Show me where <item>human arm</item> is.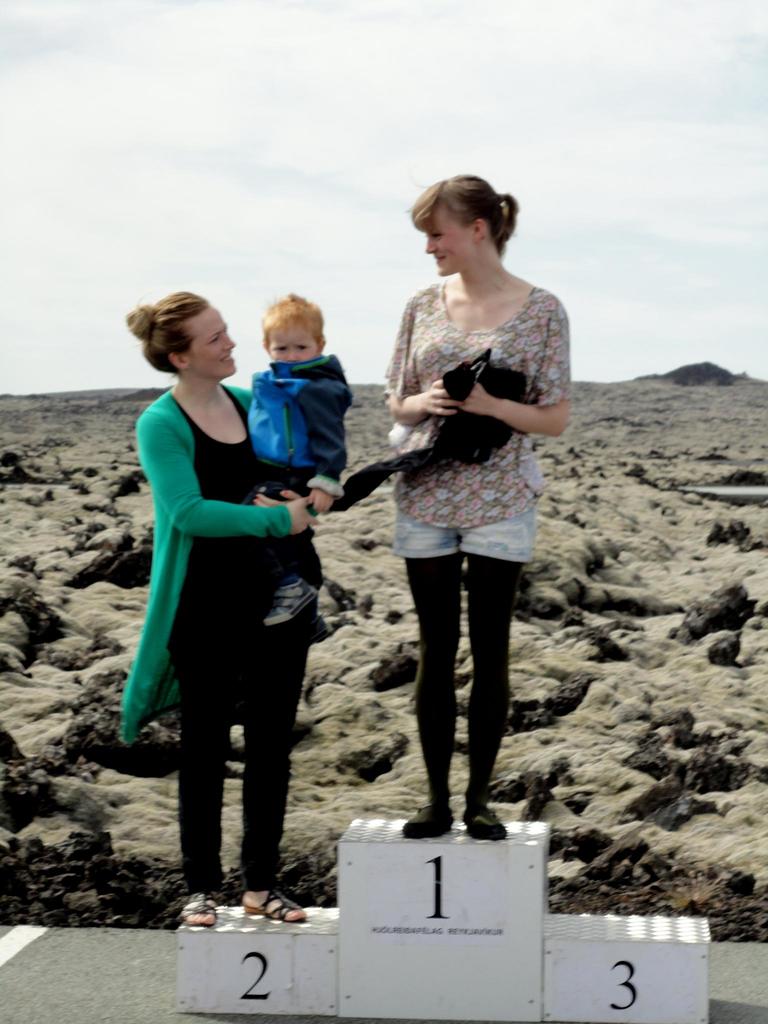
<item>human arm</item> is at [x1=252, y1=486, x2=301, y2=508].
